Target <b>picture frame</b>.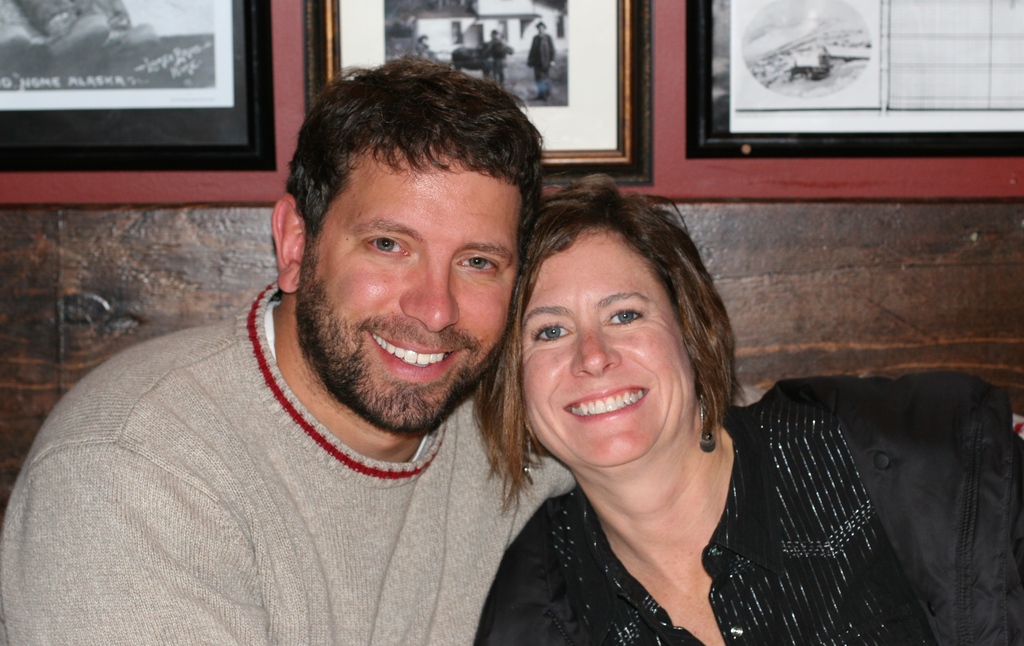
Target region: BBox(312, 0, 653, 189).
